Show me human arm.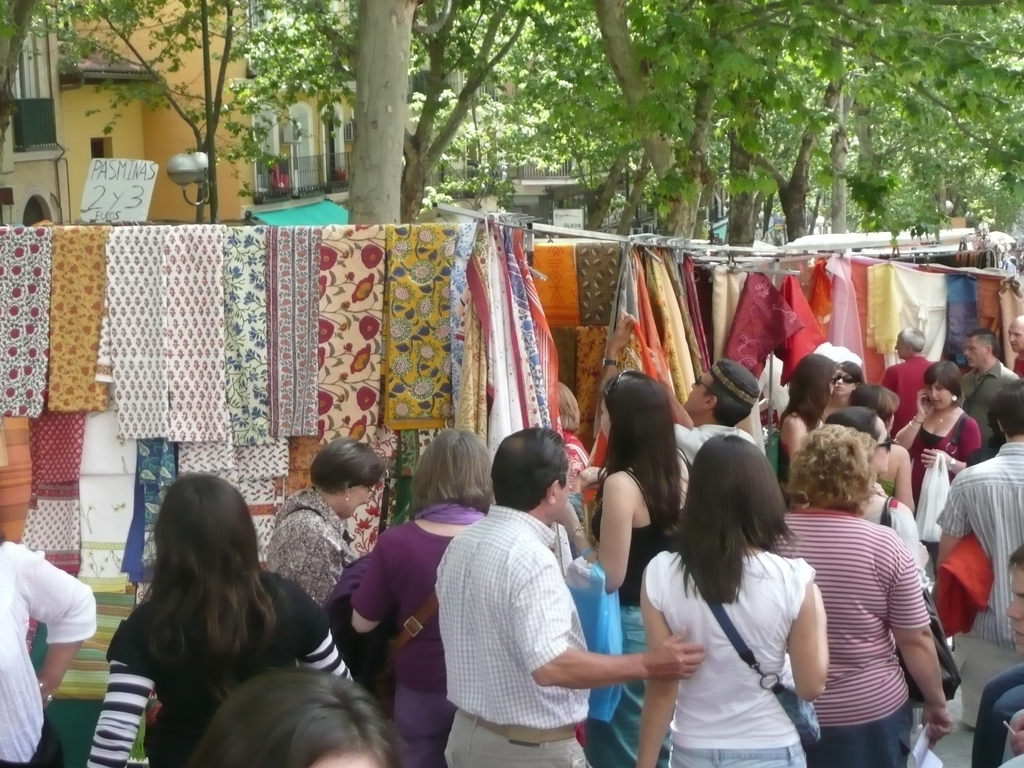
human arm is here: 890 447 919 515.
